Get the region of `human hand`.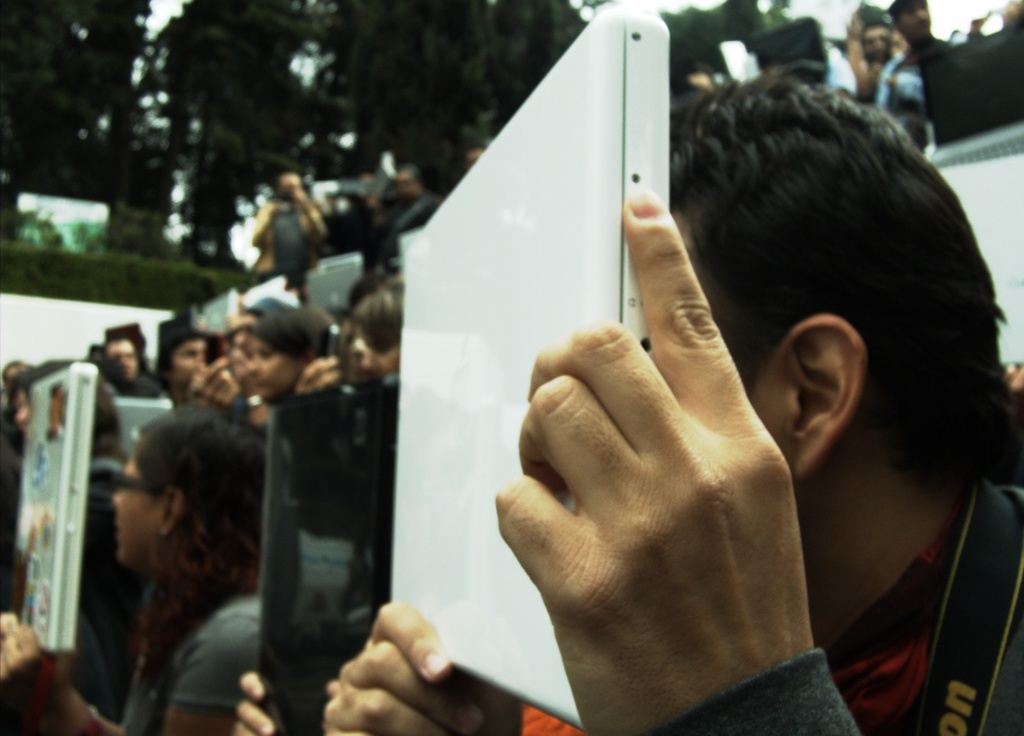
detection(291, 356, 343, 397).
